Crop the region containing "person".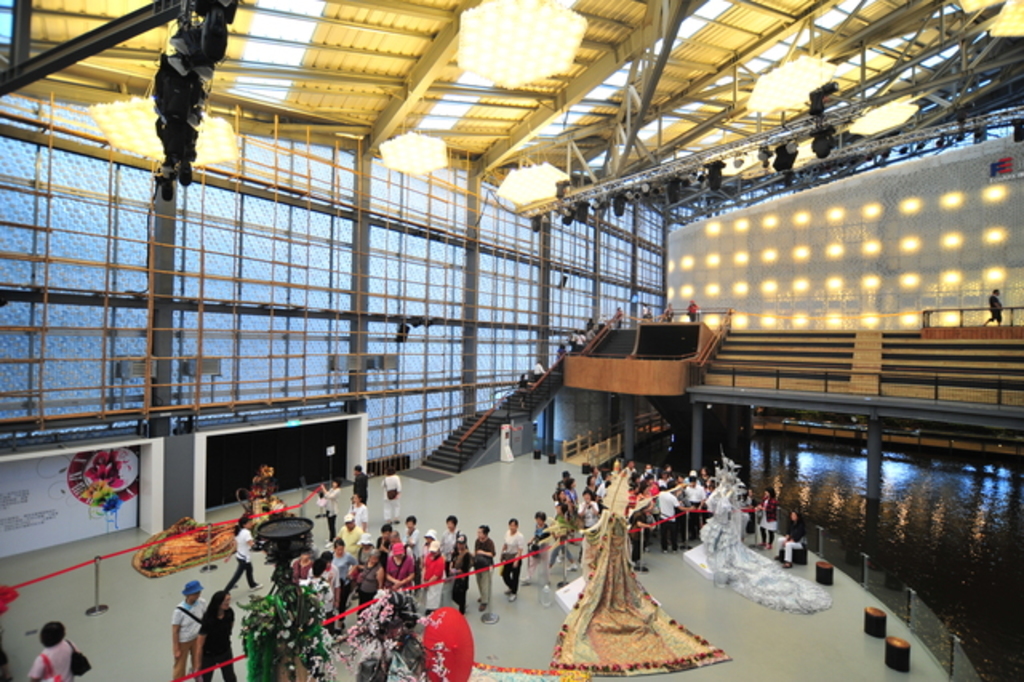
Crop region: {"left": 573, "top": 469, "right": 595, "bottom": 503}.
